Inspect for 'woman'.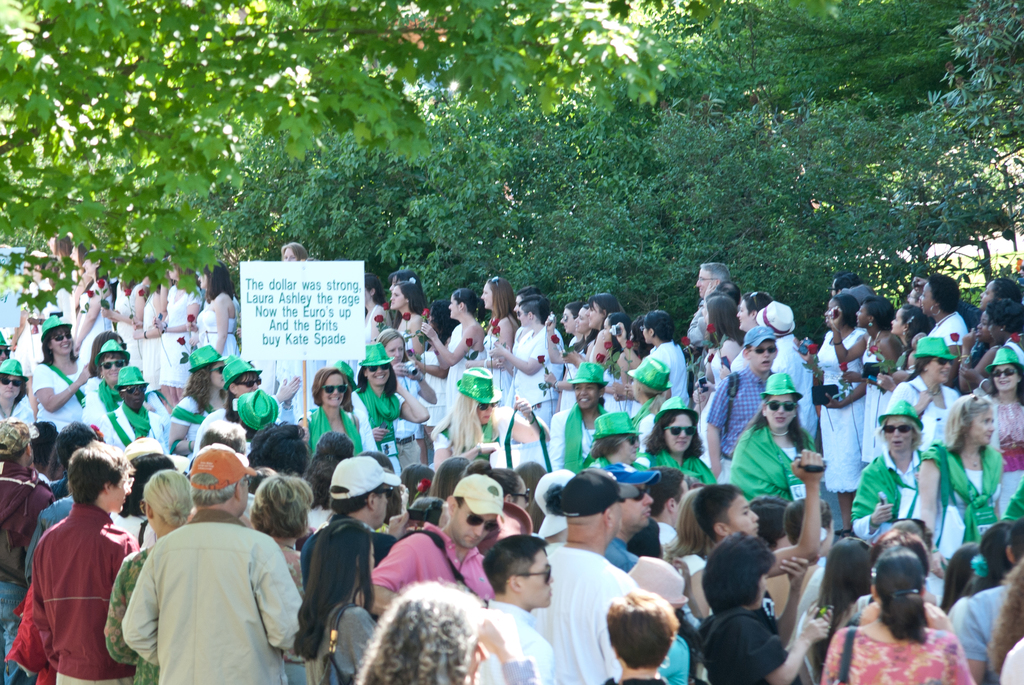
Inspection: (x1=661, y1=487, x2=715, y2=621).
